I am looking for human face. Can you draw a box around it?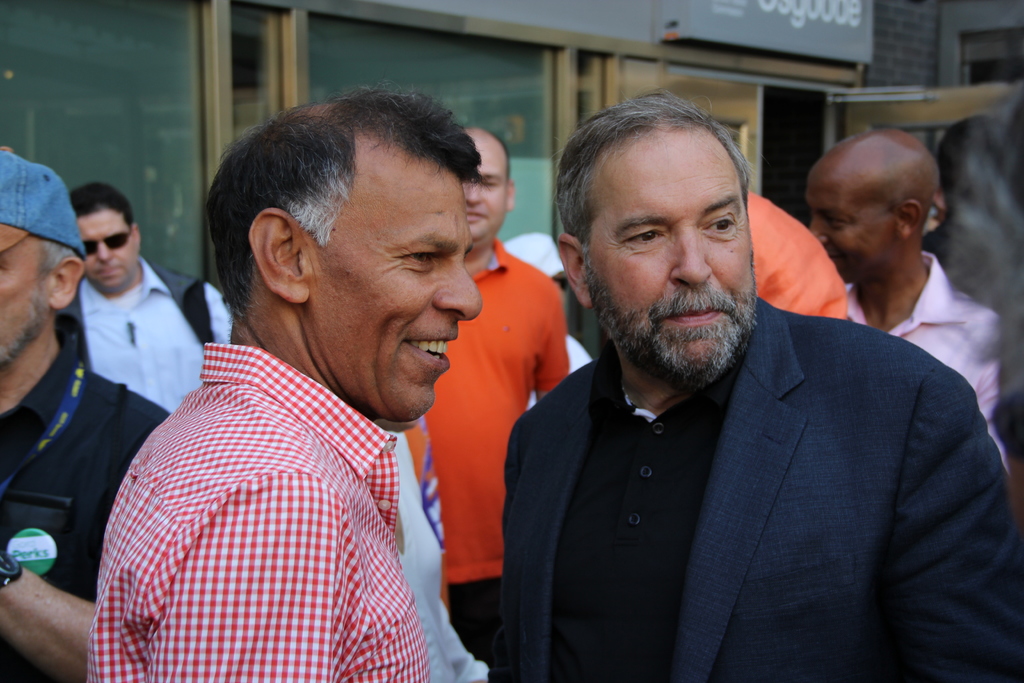
Sure, the bounding box is BBox(807, 174, 899, 289).
